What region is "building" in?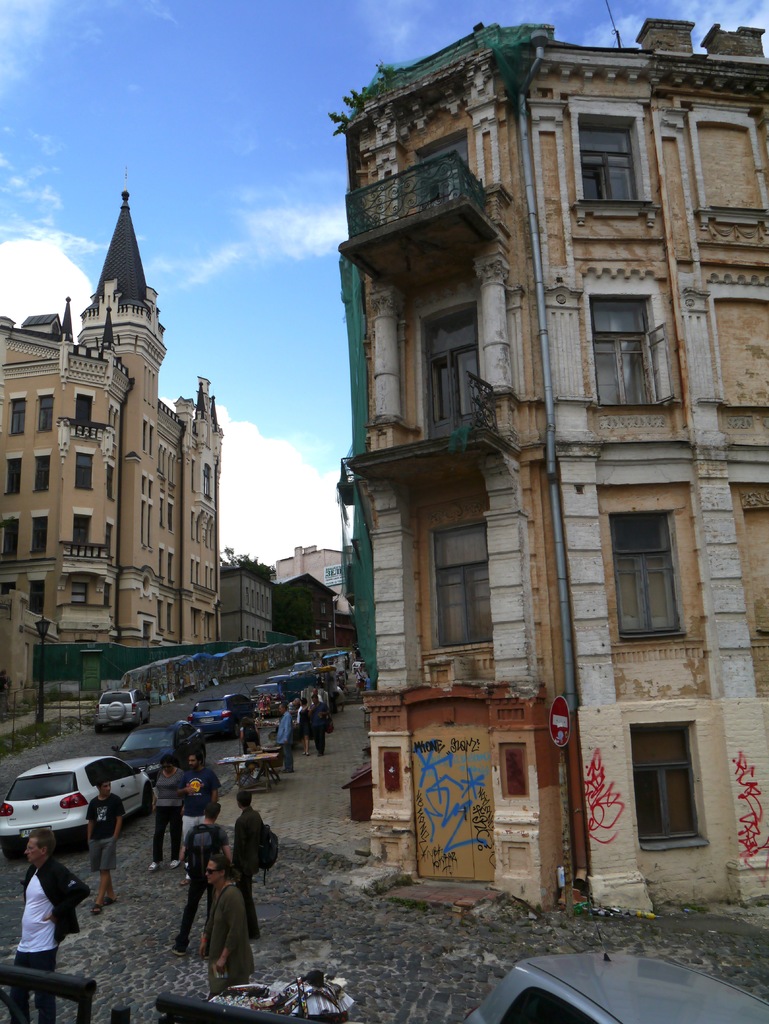
271,570,341,643.
